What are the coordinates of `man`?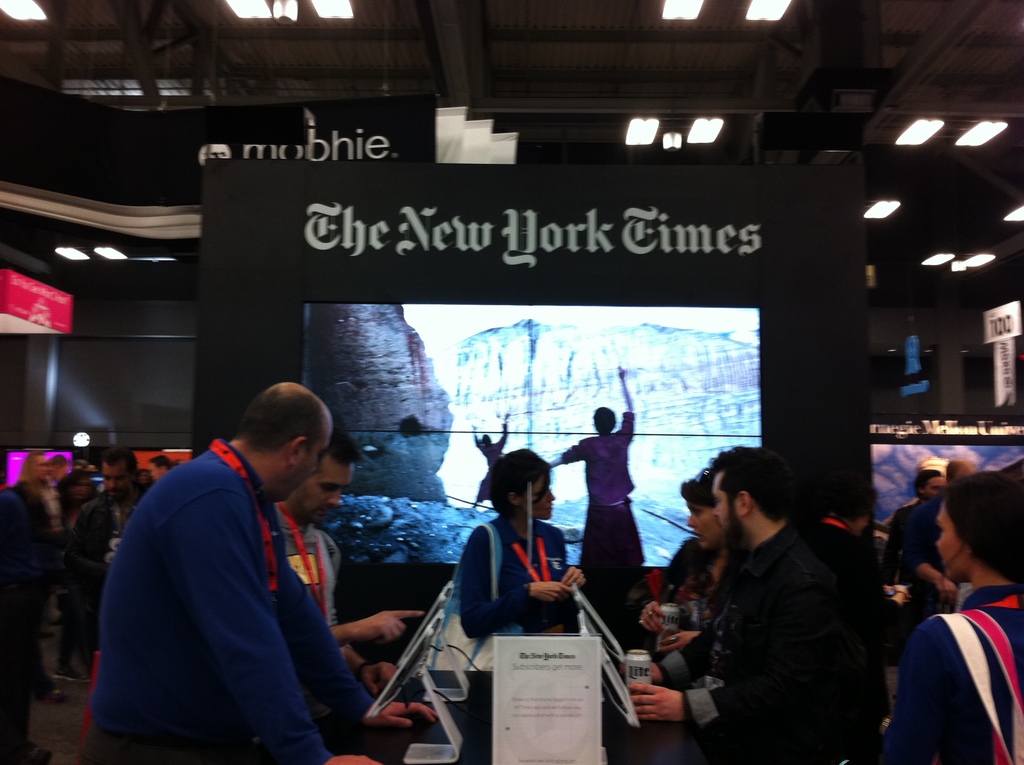
rect(73, 373, 396, 764).
